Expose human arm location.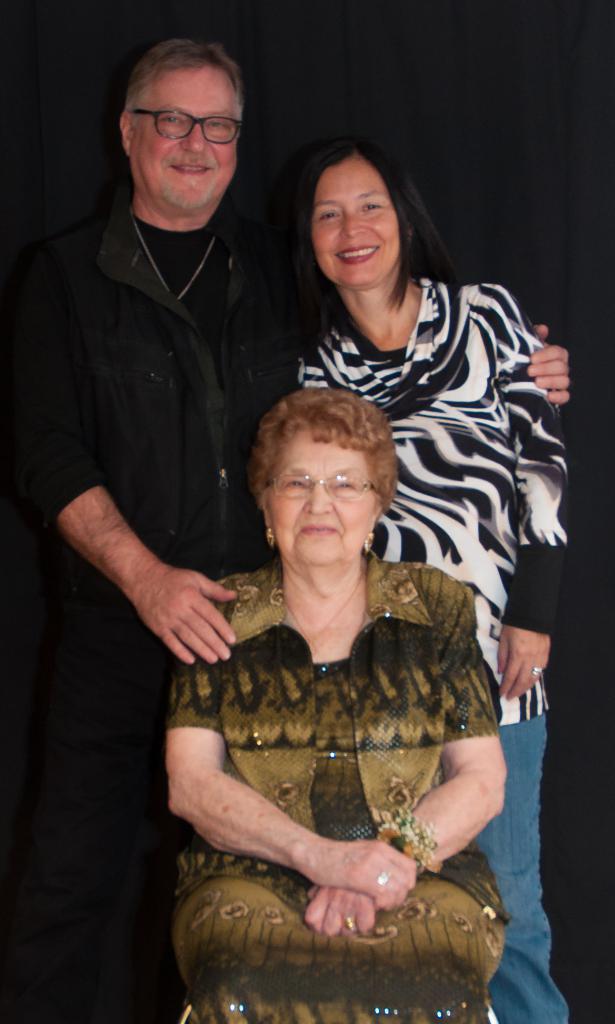
Exposed at x1=472 y1=284 x2=580 y2=693.
